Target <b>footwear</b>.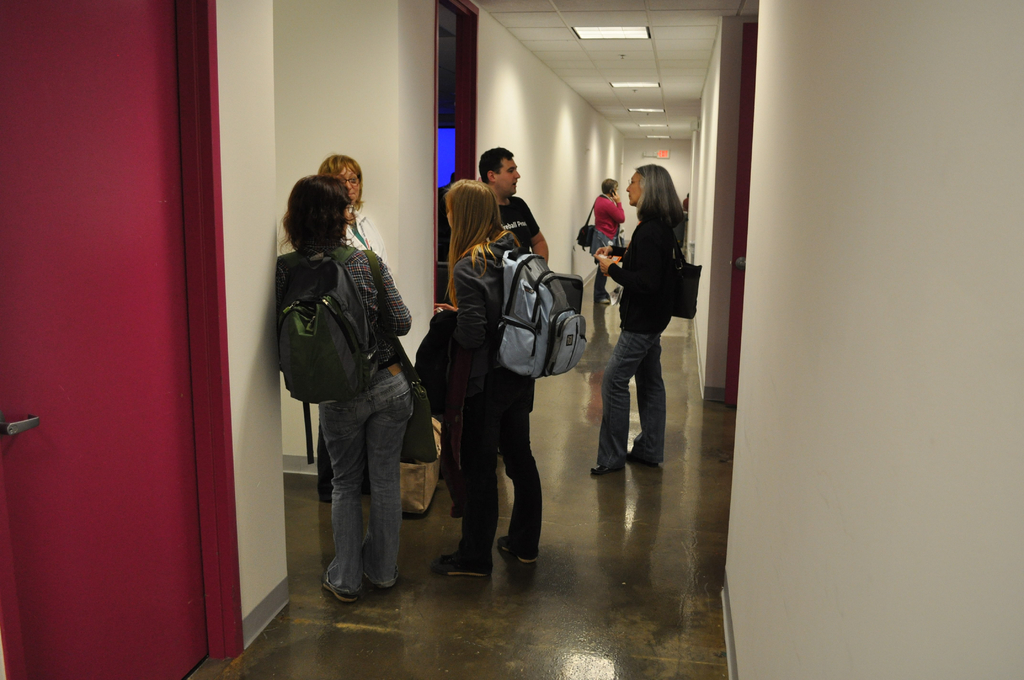
Target region: <bbox>372, 565, 400, 593</bbox>.
